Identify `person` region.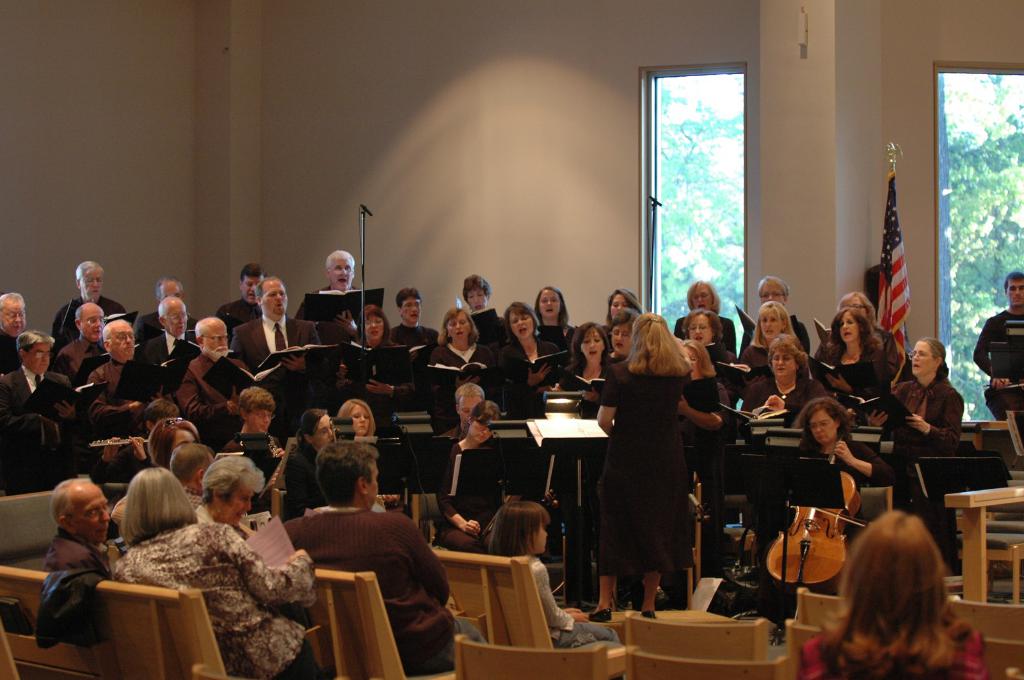
Region: box=[298, 252, 371, 336].
